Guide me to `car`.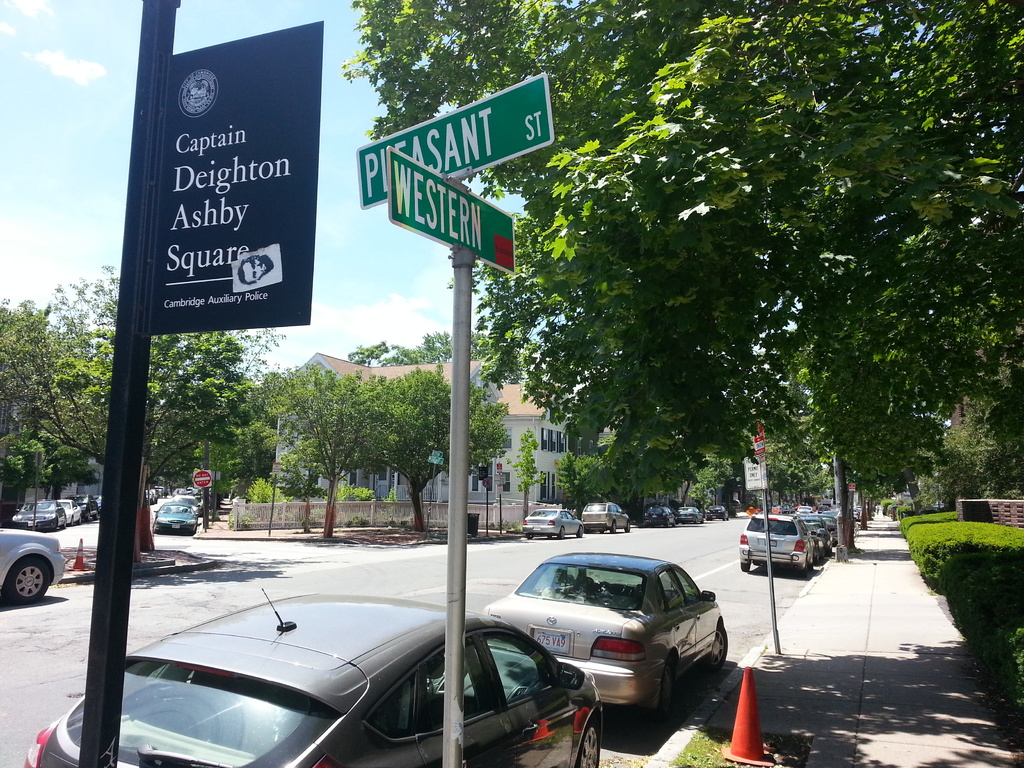
Guidance: 522, 508, 585, 539.
